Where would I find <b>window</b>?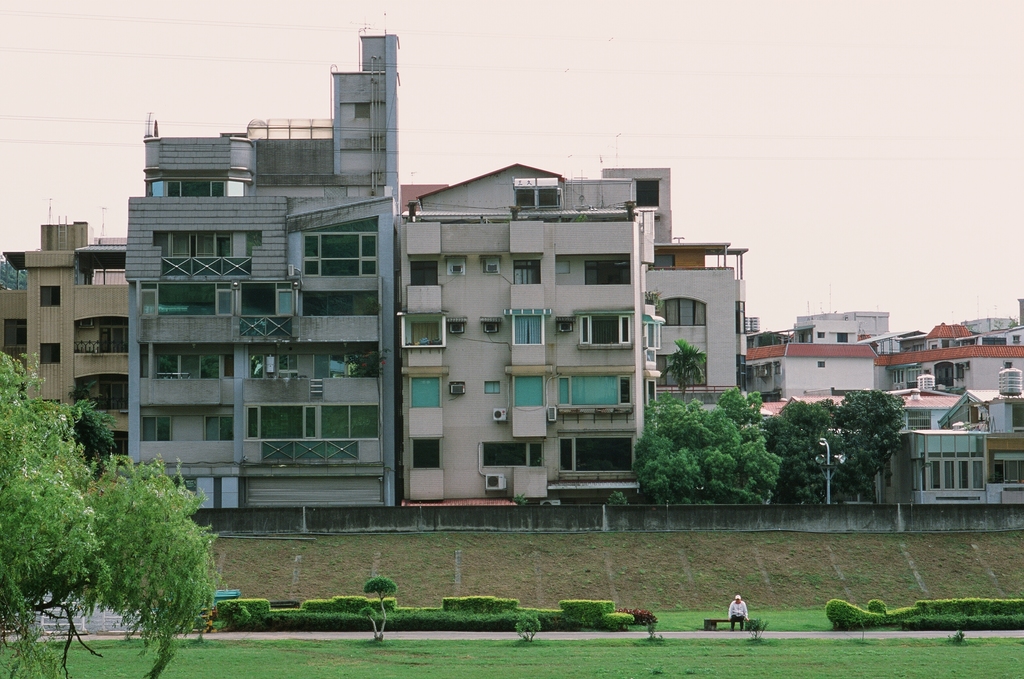
At <box>584,260,631,285</box>.
